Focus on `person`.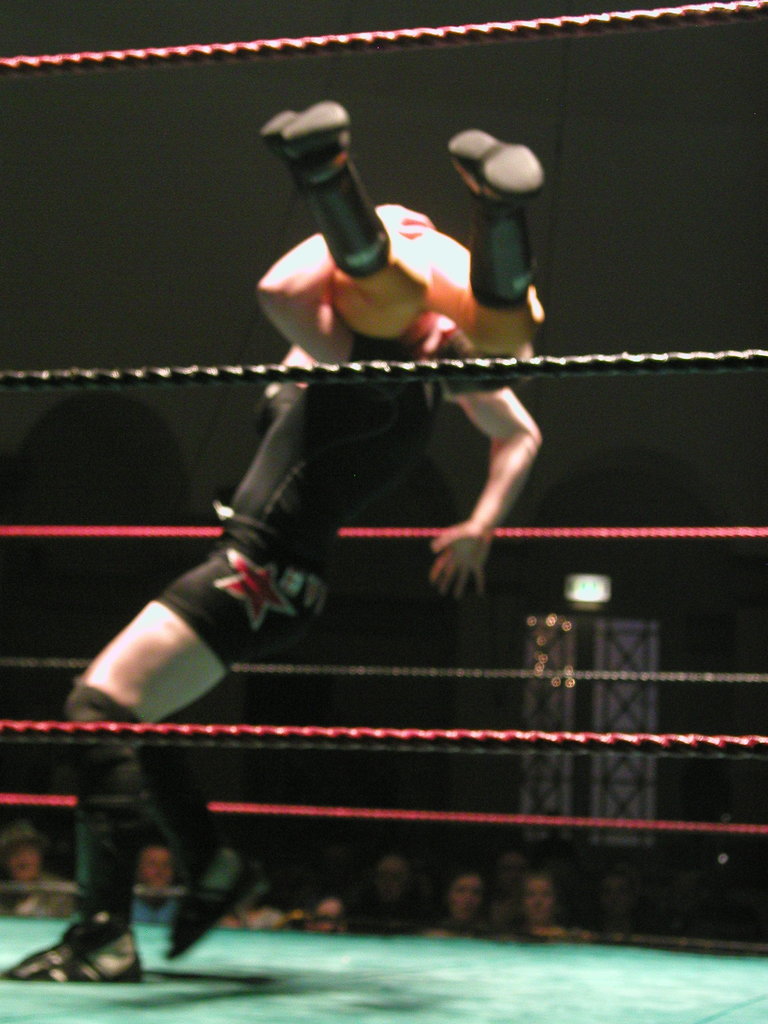
Focused at crop(490, 841, 532, 918).
